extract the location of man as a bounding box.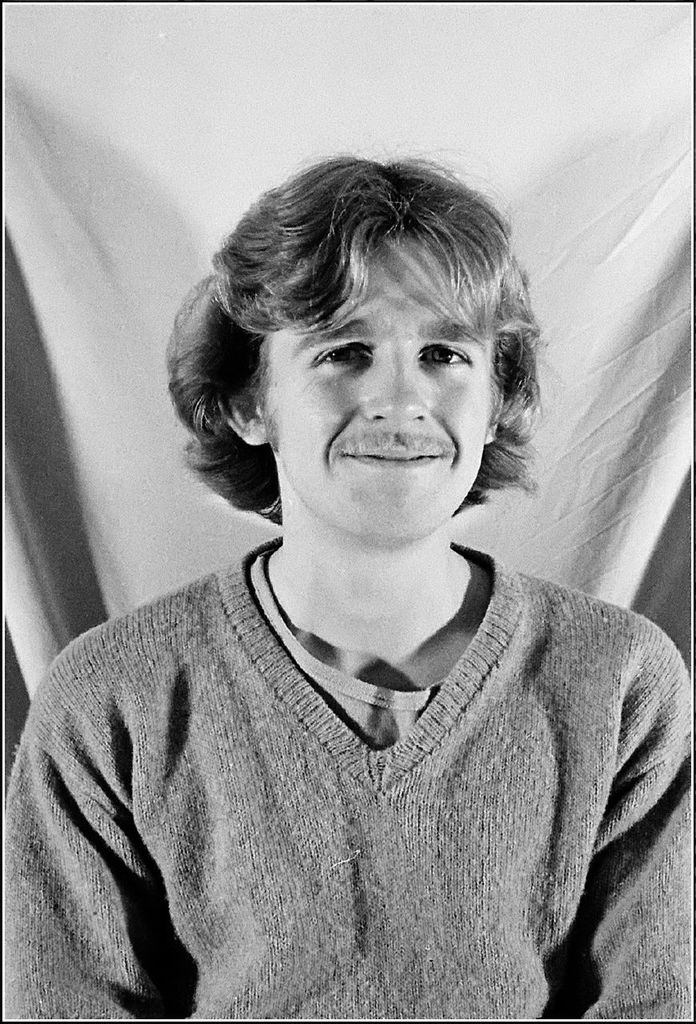
(26,130,689,1000).
